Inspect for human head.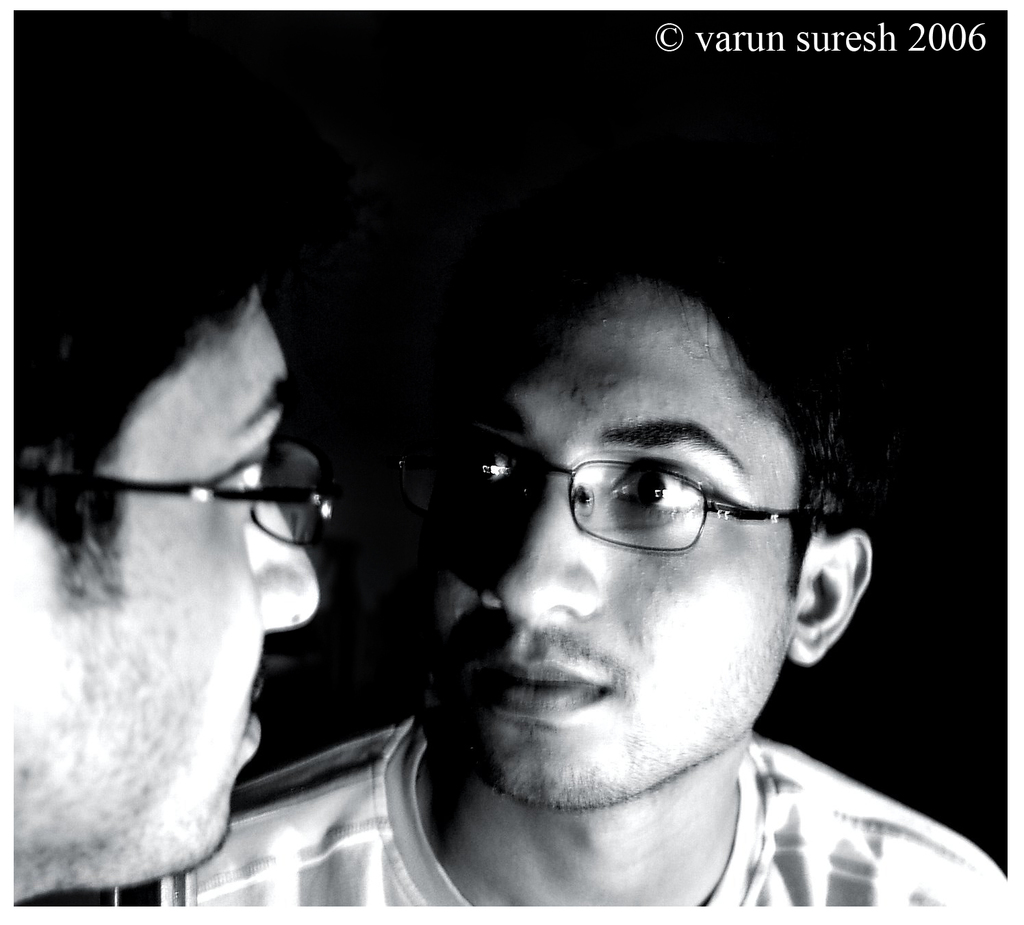
Inspection: 11/154/324/904.
